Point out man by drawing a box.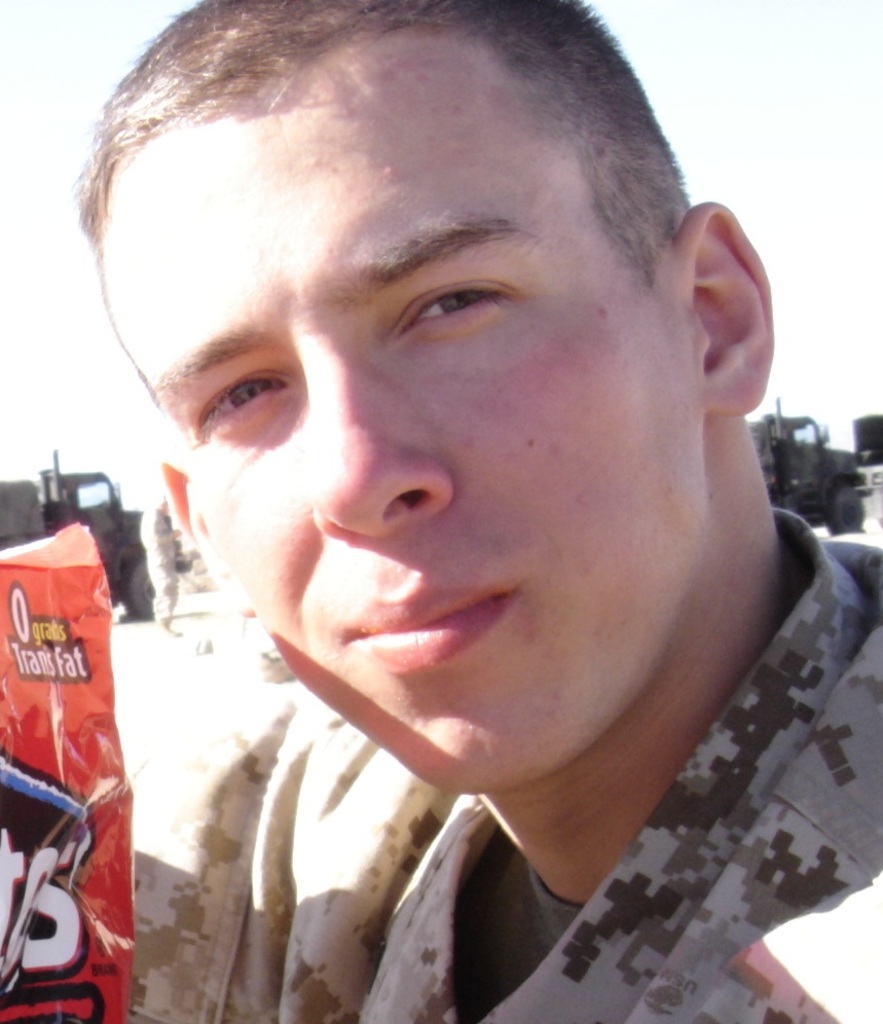
locate(0, 0, 882, 1016).
